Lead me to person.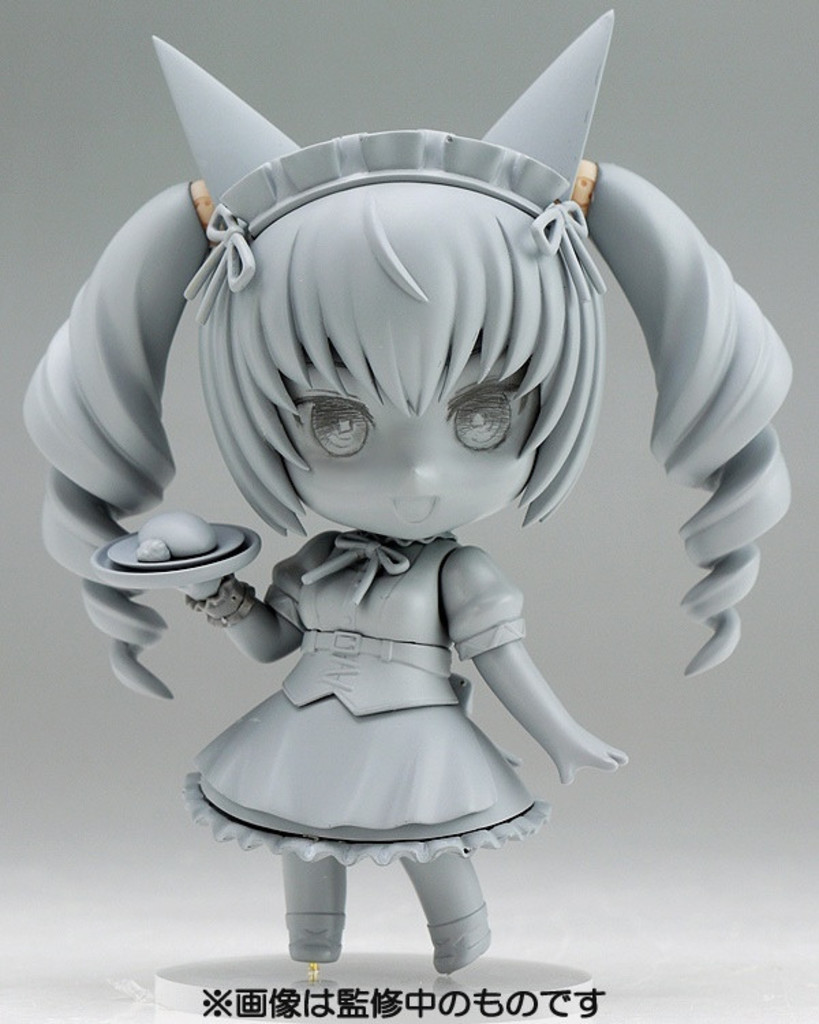
Lead to (37, 37, 740, 964).
